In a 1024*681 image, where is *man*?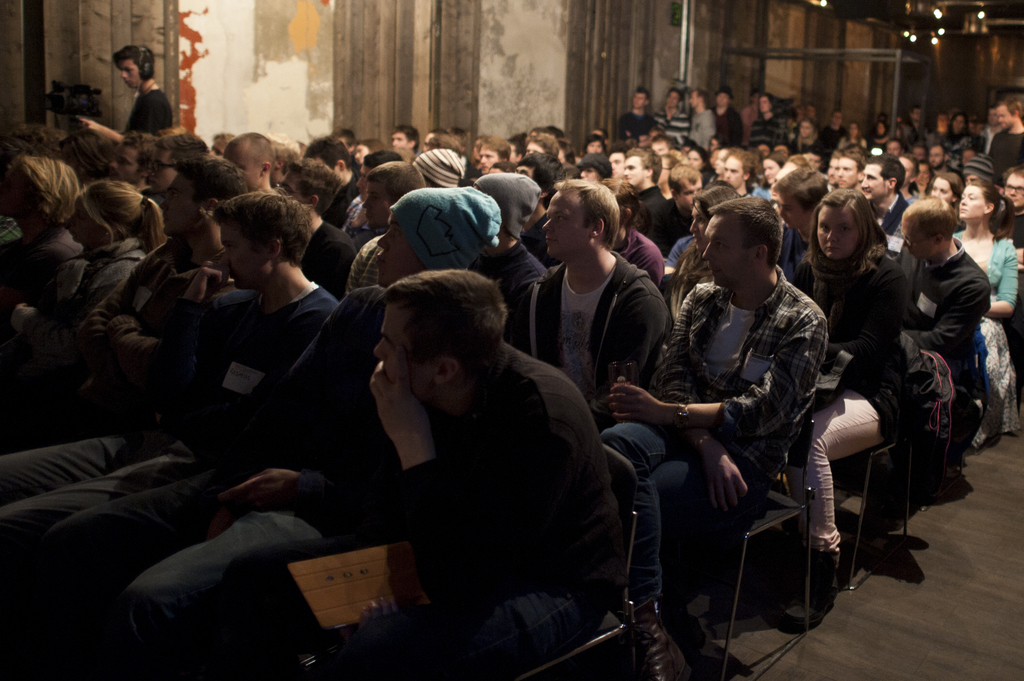
(896,202,988,471).
